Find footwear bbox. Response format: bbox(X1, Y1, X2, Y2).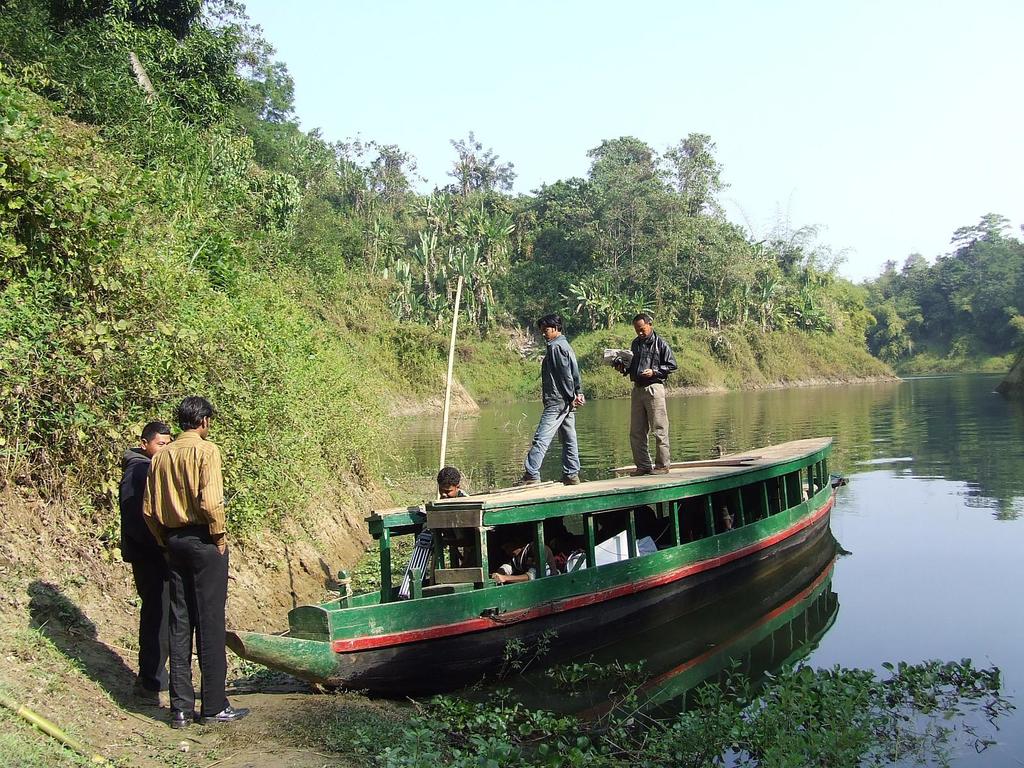
bbox(554, 474, 577, 486).
